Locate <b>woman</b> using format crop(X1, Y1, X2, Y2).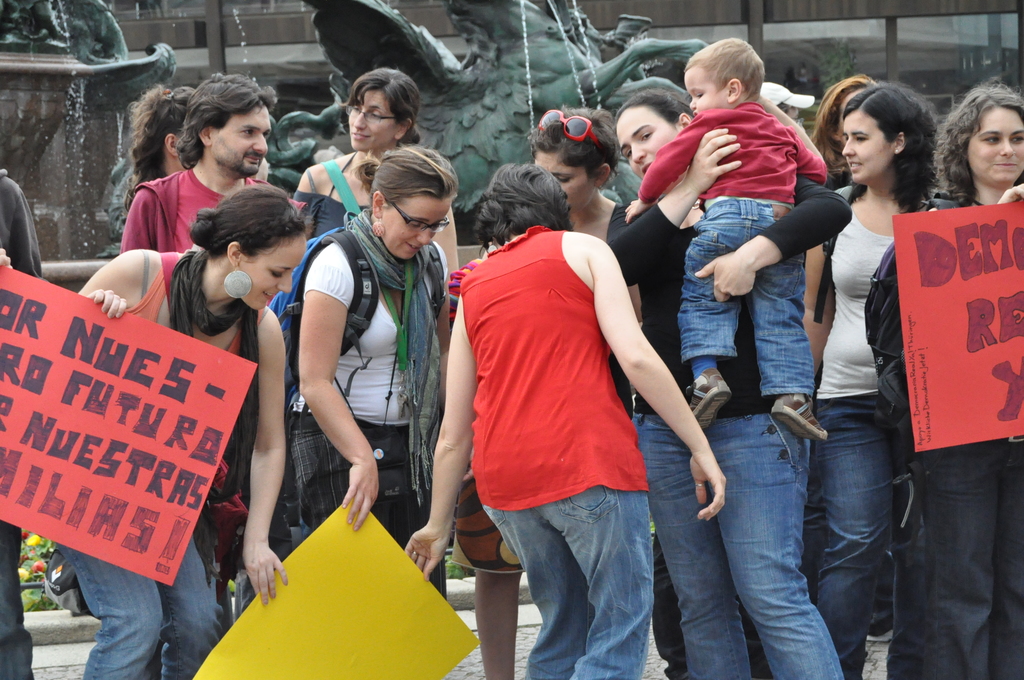
crop(401, 168, 728, 679).
